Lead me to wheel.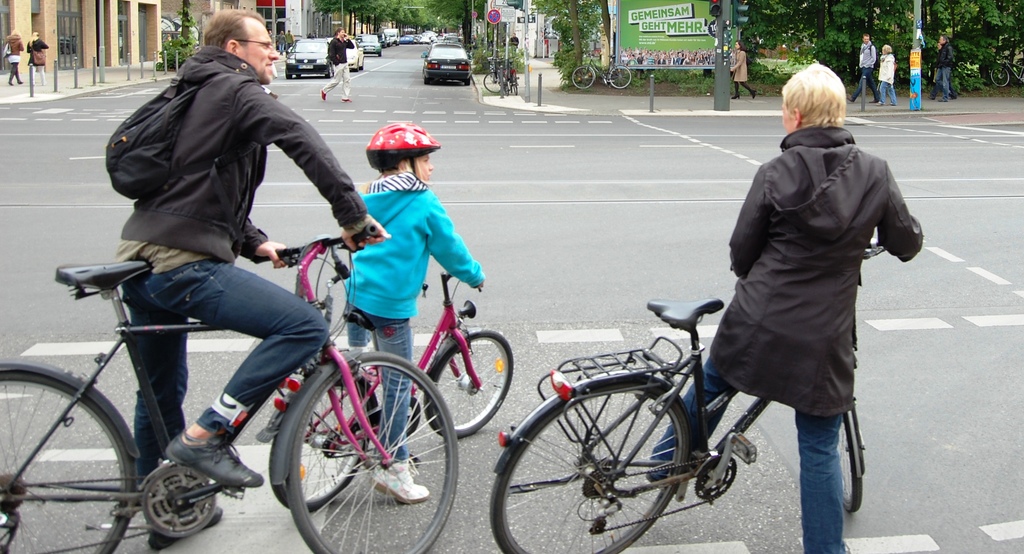
Lead to crop(266, 366, 378, 514).
